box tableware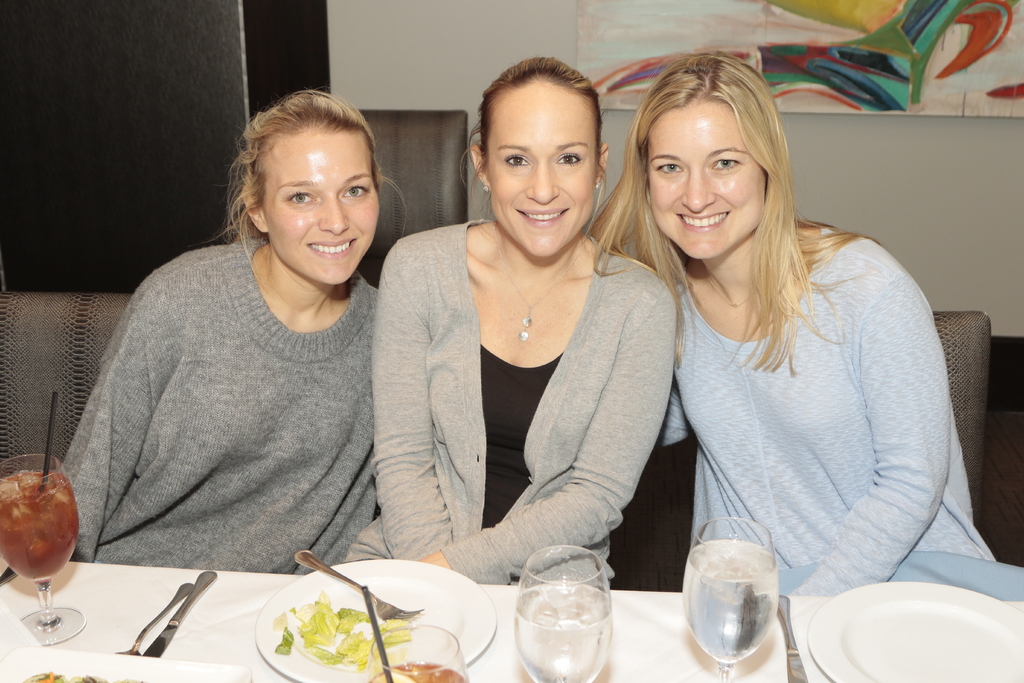
x1=141, y1=572, x2=214, y2=654
